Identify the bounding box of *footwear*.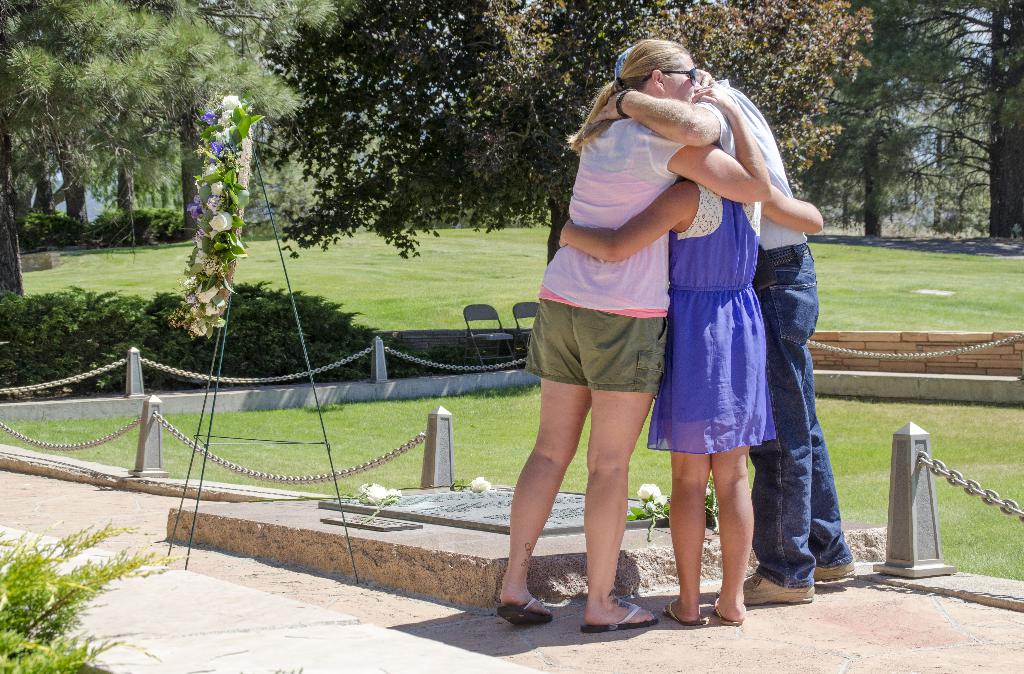
x1=579 y1=598 x2=664 y2=636.
